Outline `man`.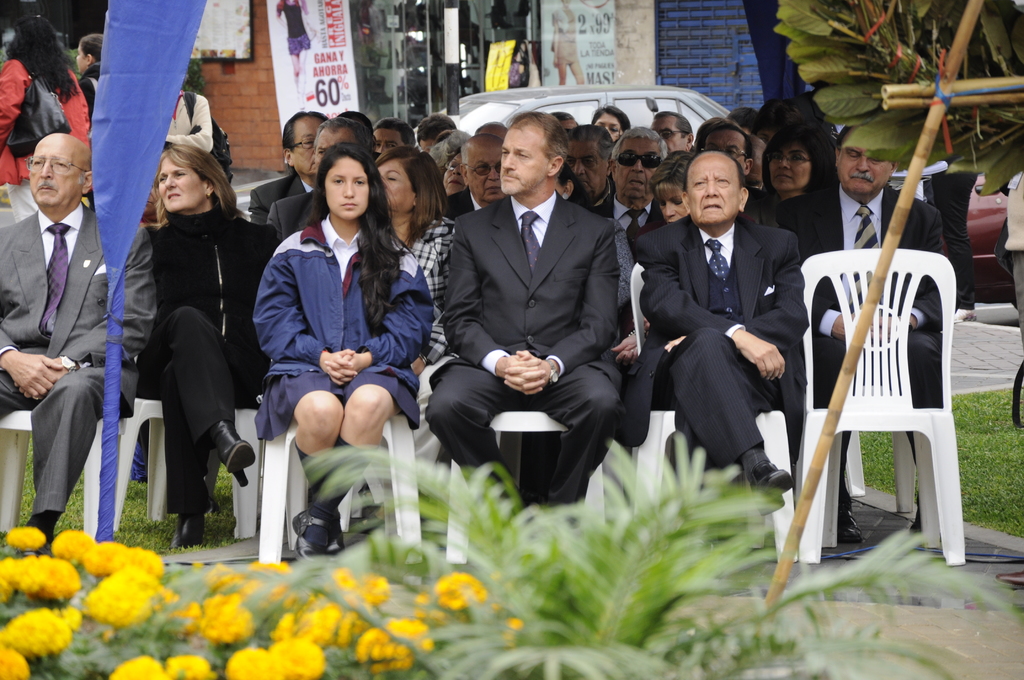
Outline: [372,119,416,161].
